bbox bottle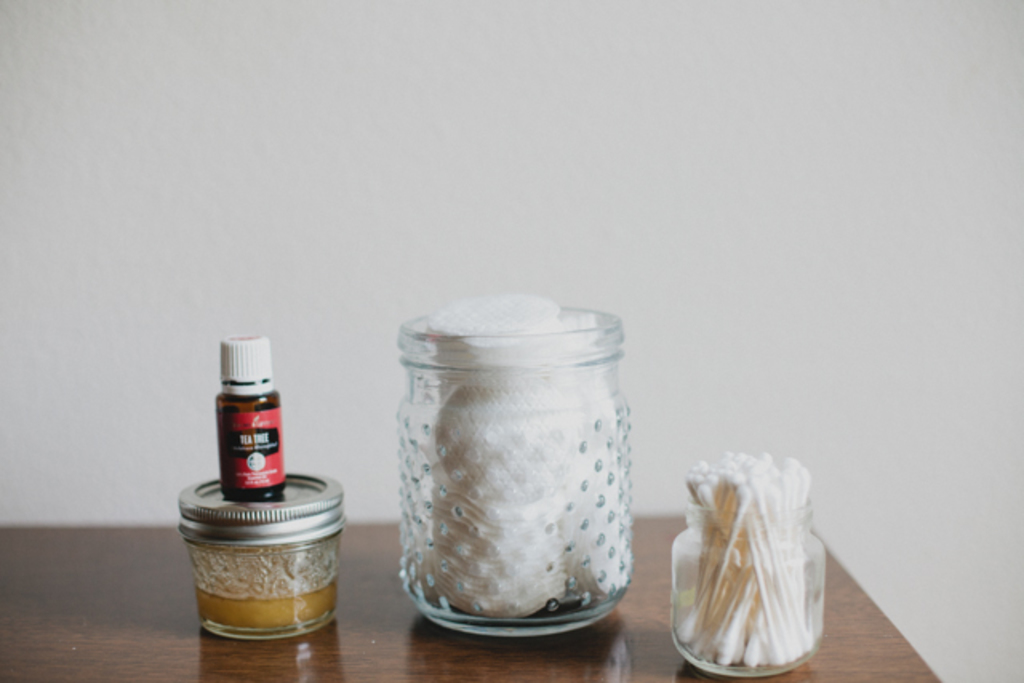
crop(208, 352, 302, 531)
